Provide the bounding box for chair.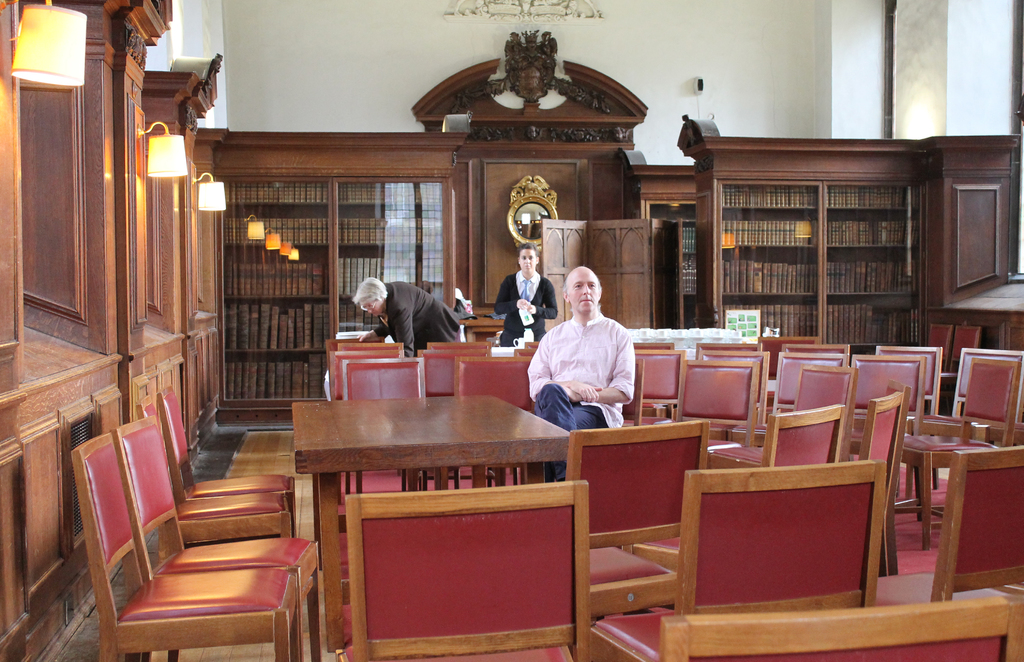
l=566, t=416, r=708, b=661.
